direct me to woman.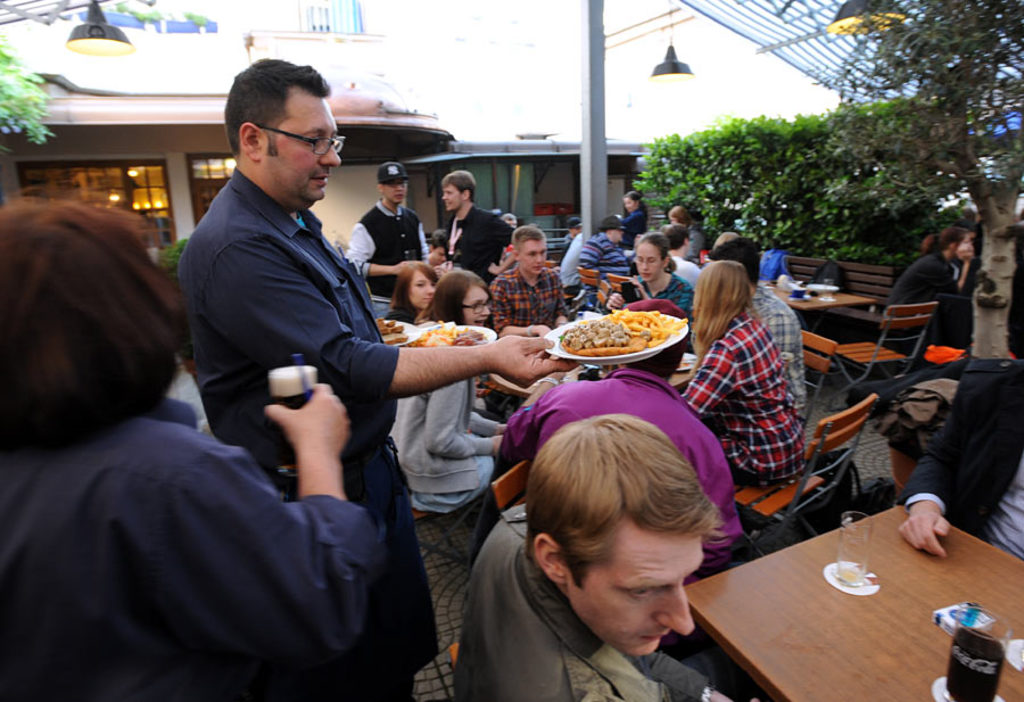
Direction: bbox=[380, 259, 453, 324].
